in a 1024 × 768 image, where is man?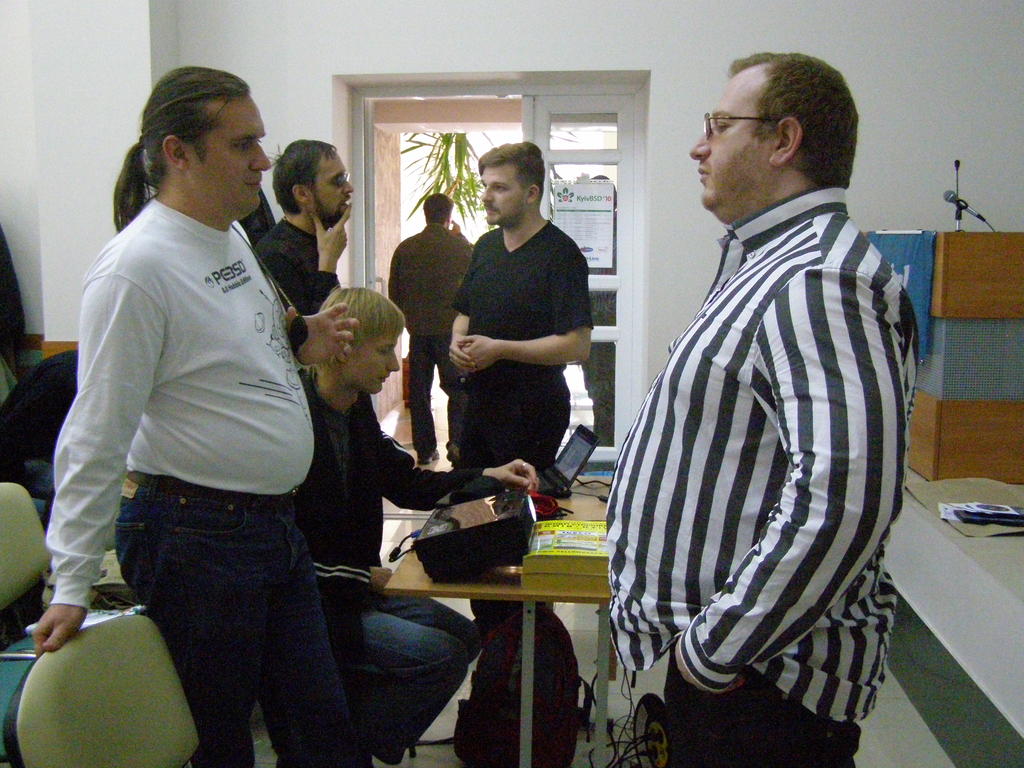
l=386, t=193, r=477, b=463.
